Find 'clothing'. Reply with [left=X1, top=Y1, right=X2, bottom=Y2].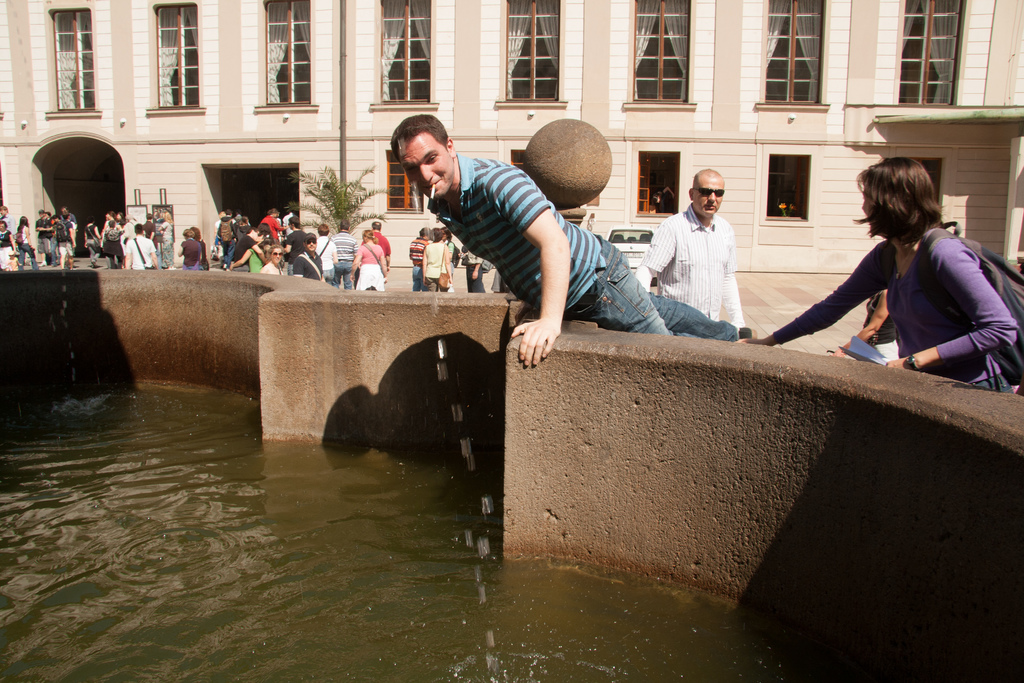
[left=354, top=238, right=385, bottom=292].
